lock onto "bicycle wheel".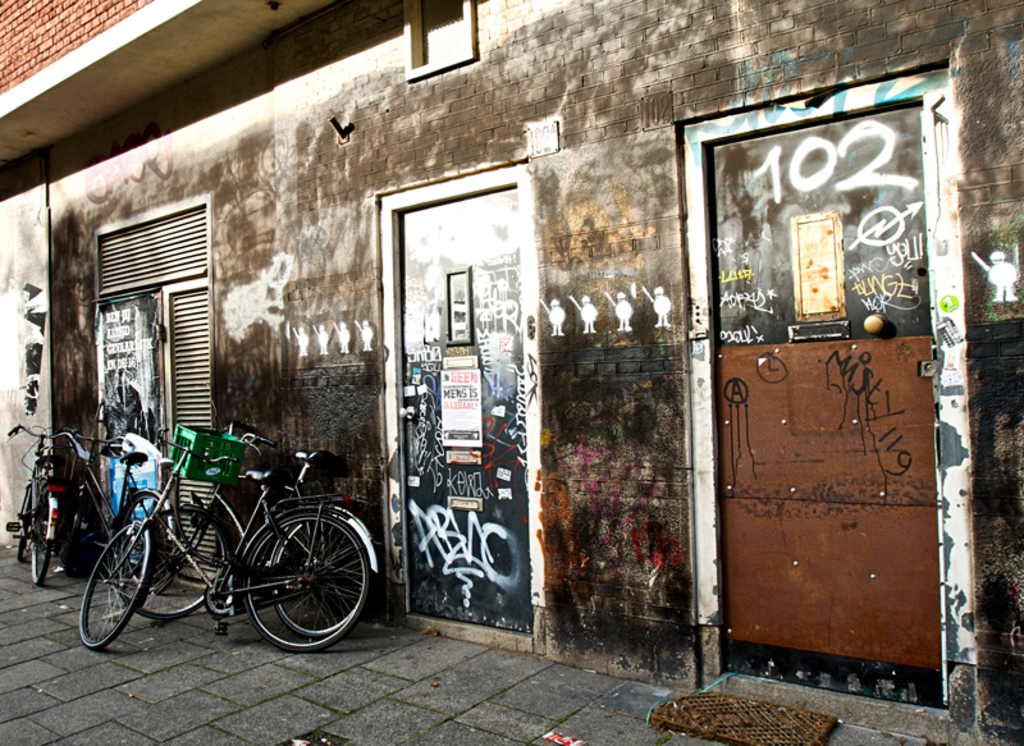
Locked: (left=268, top=511, right=375, bottom=631).
